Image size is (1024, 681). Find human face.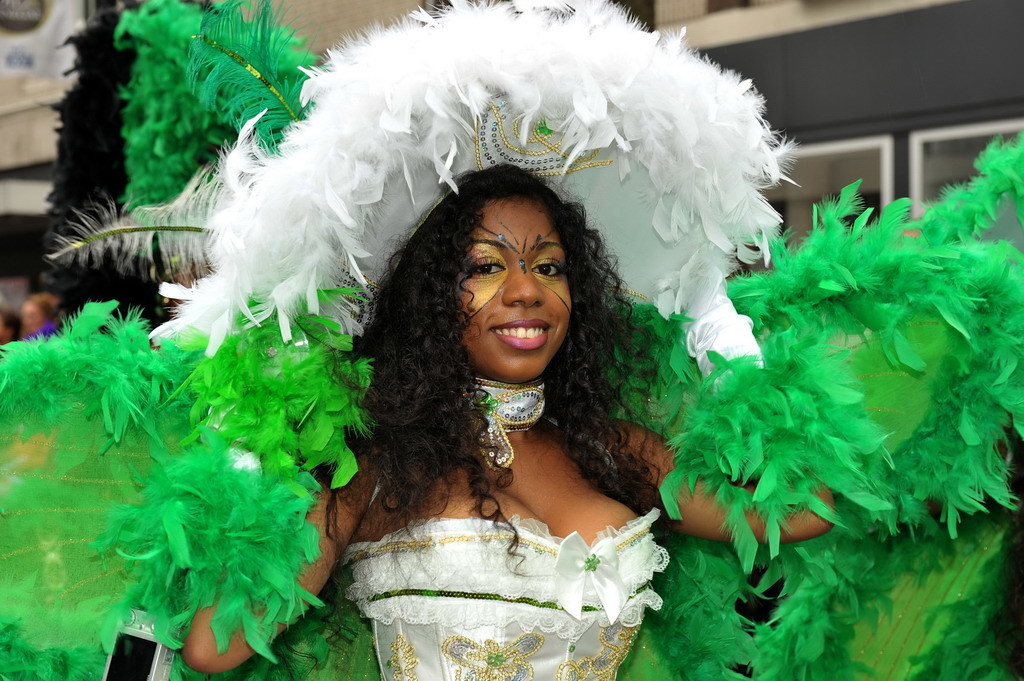
detection(457, 198, 570, 383).
